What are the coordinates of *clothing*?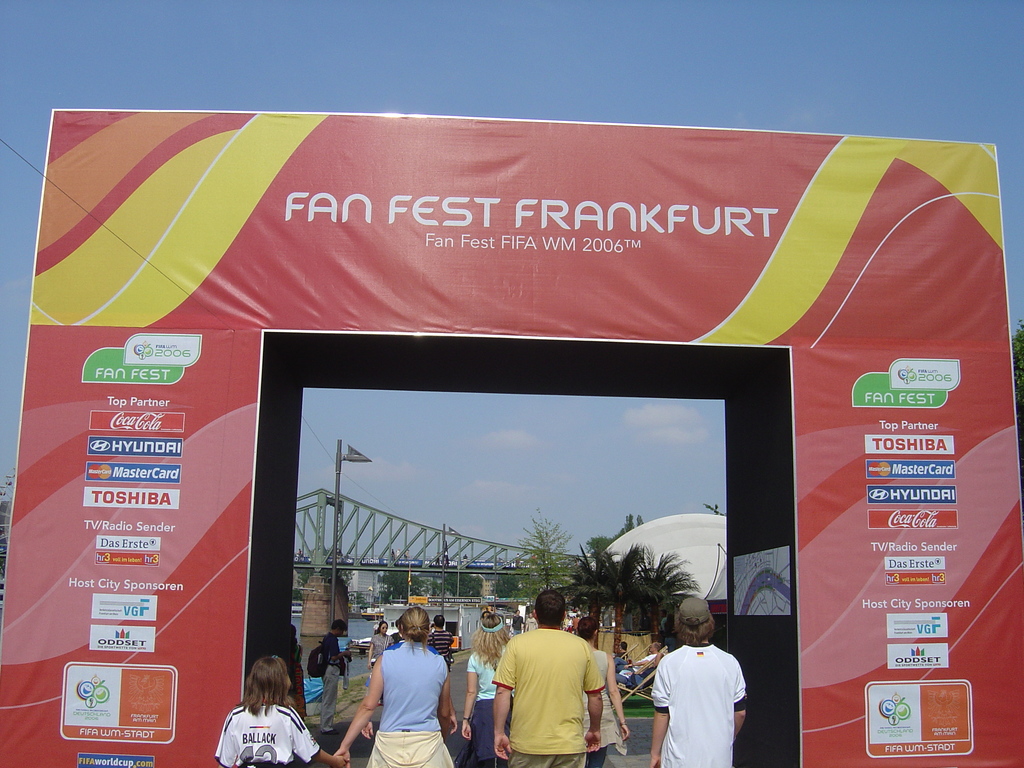
215 698 319 767.
